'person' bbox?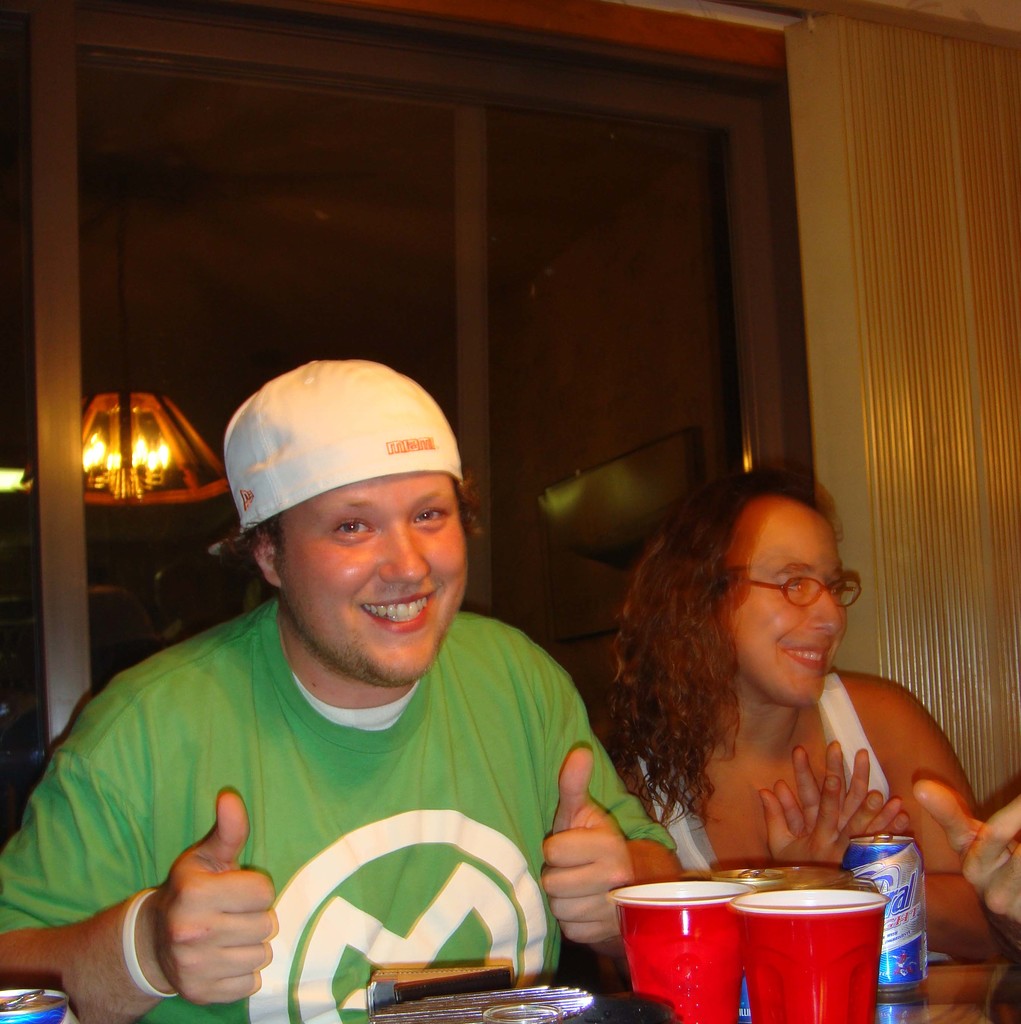
crop(0, 358, 677, 1023)
